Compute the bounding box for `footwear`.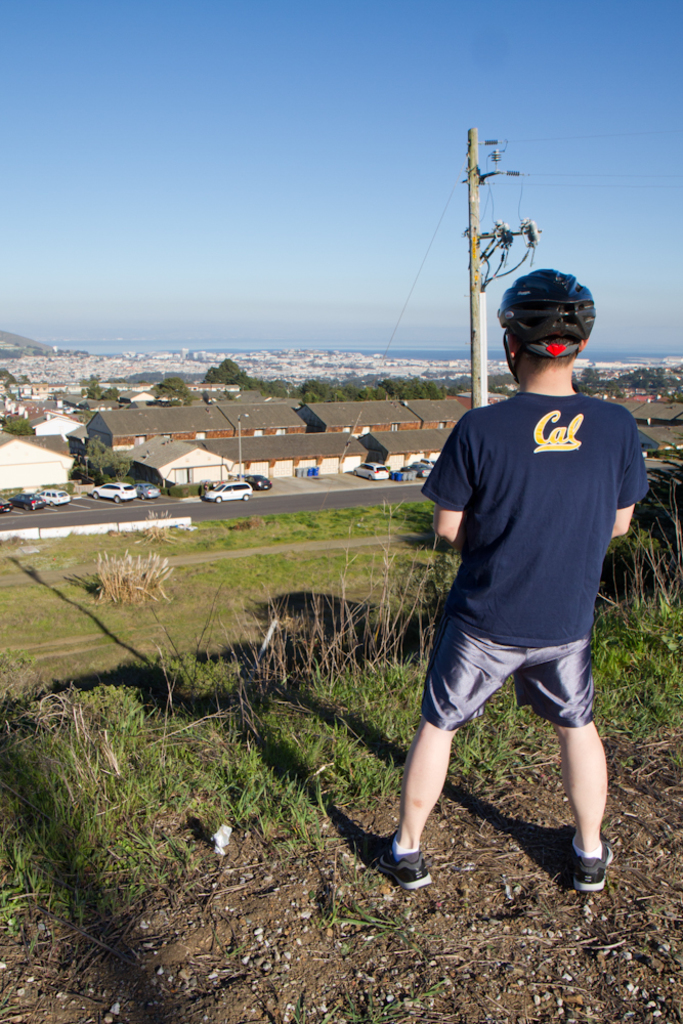
[571,837,620,897].
